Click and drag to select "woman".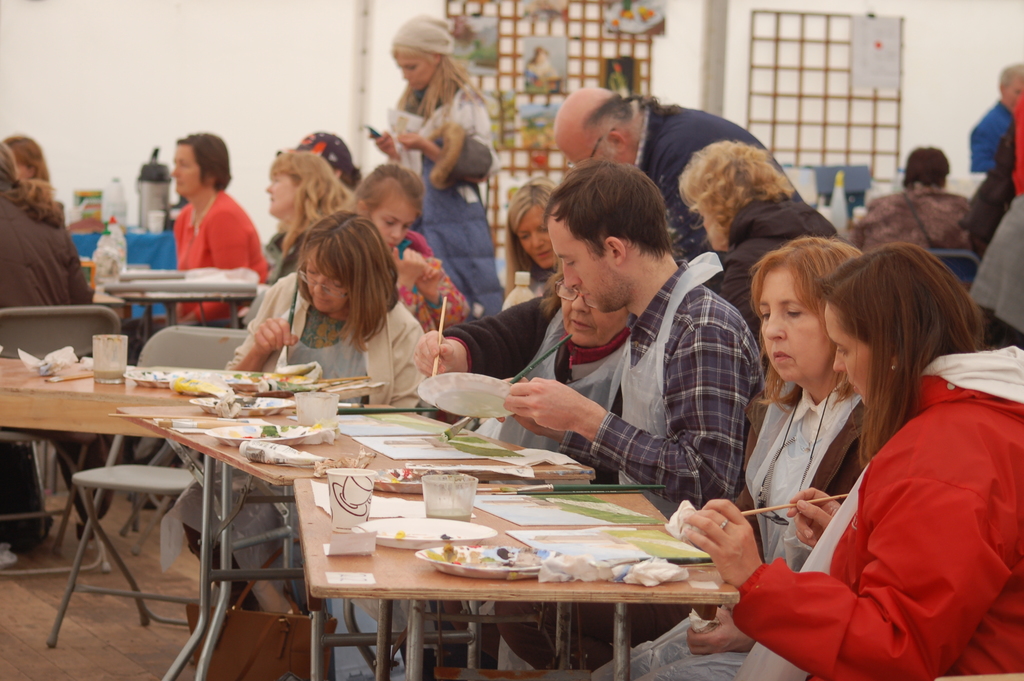
Selection: x1=408 y1=267 x2=644 y2=652.
